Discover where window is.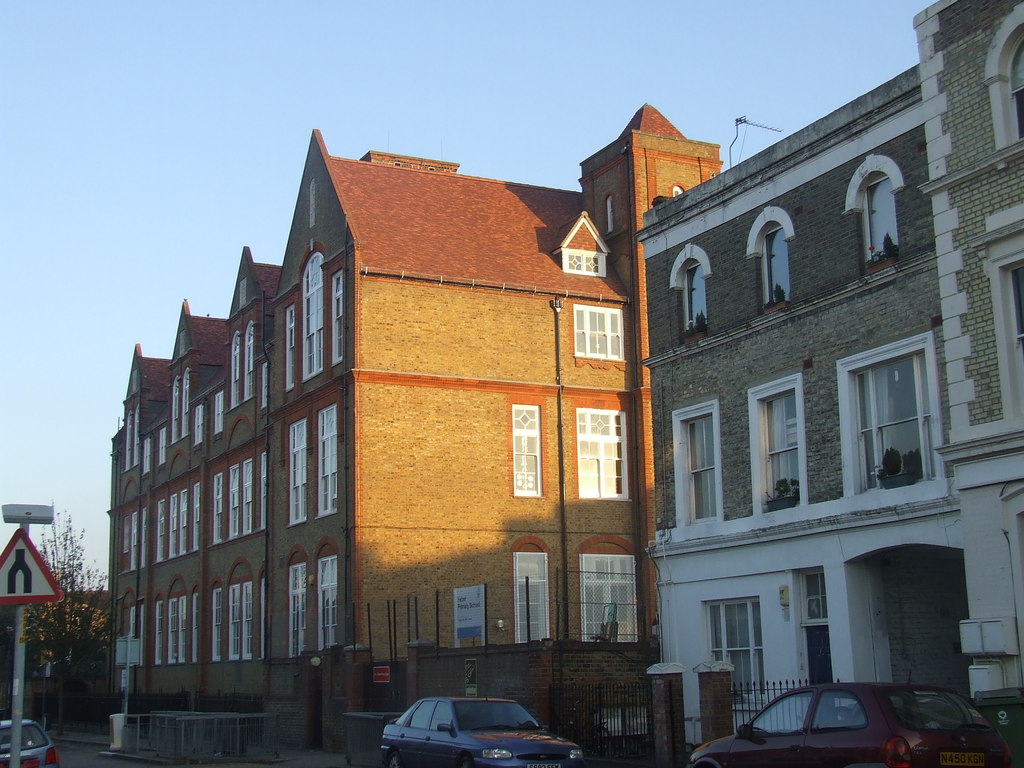
Discovered at detection(260, 365, 266, 415).
